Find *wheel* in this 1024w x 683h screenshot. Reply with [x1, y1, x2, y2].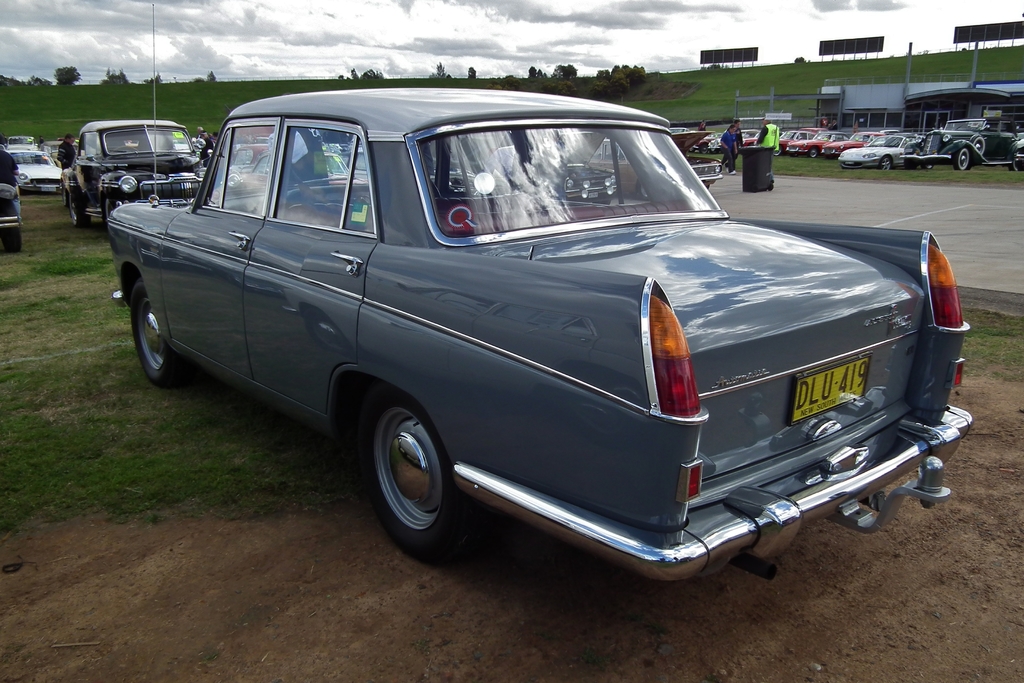
[810, 146, 819, 158].
